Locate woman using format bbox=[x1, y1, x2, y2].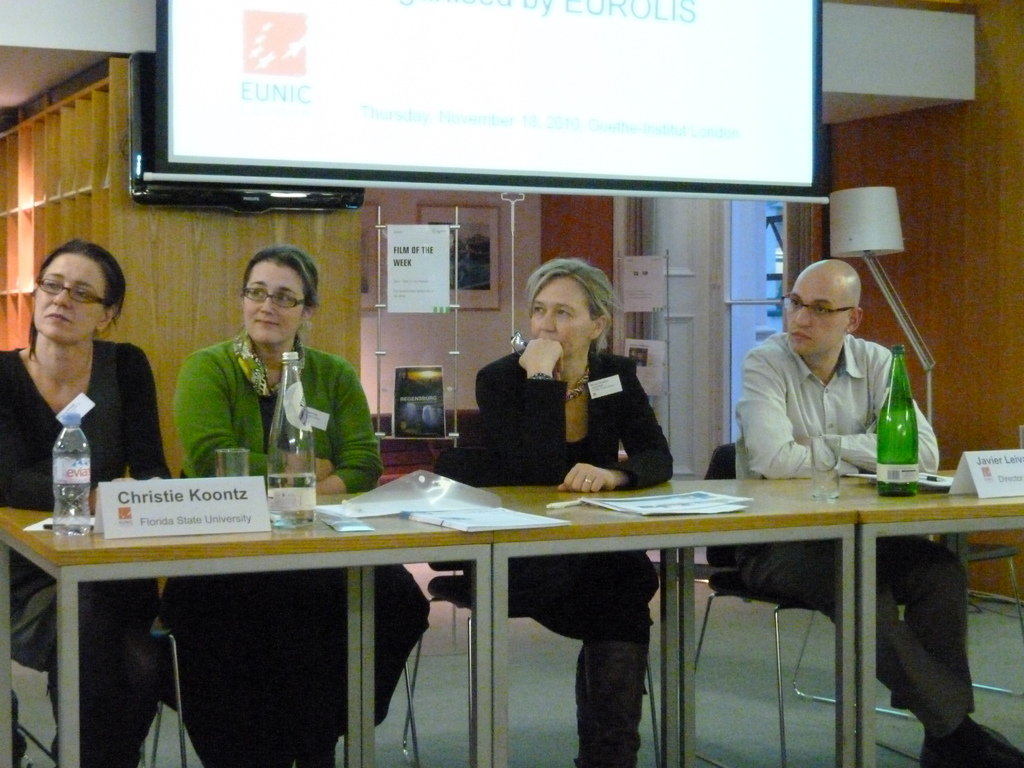
bbox=[175, 244, 384, 767].
